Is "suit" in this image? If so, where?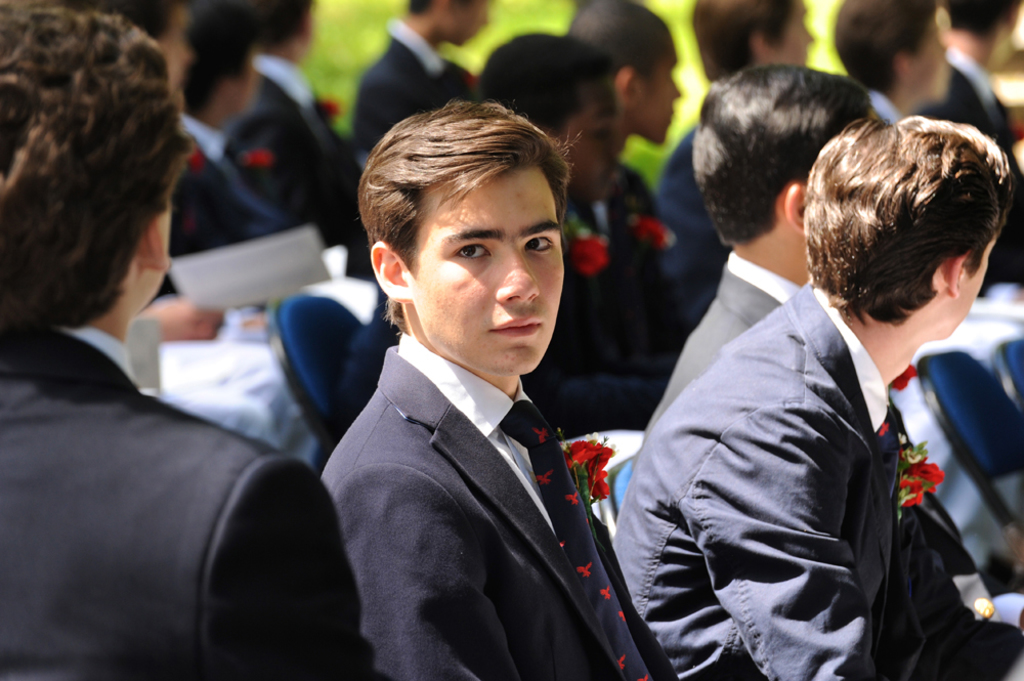
Yes, at x1=930 y1=53 x2=1023 y2=282.
